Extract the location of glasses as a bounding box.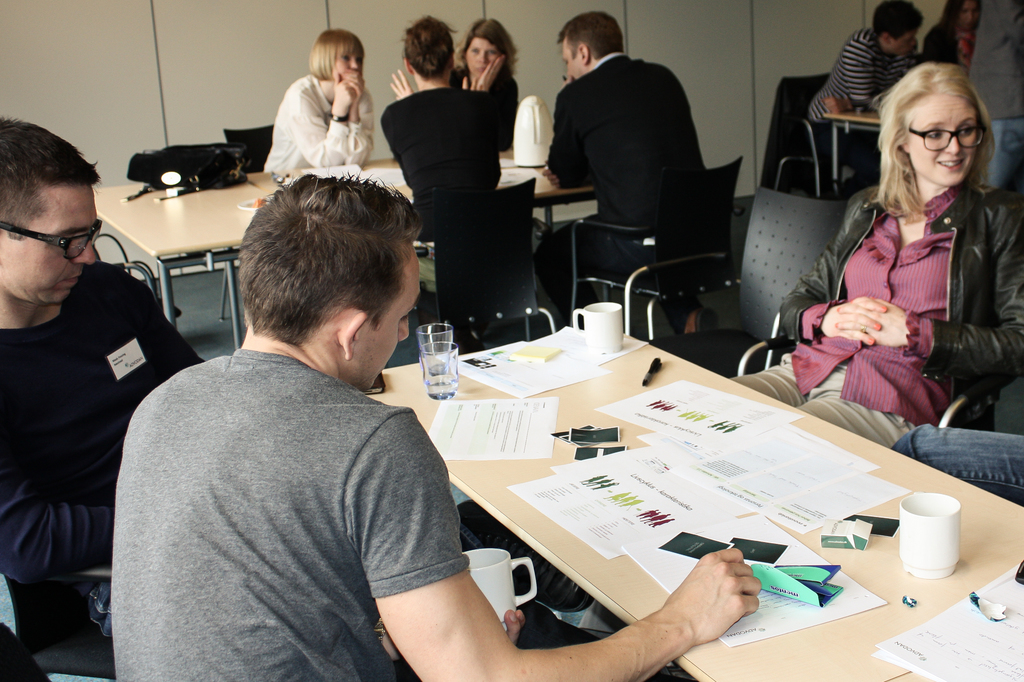
2, 218, 103, 266.
